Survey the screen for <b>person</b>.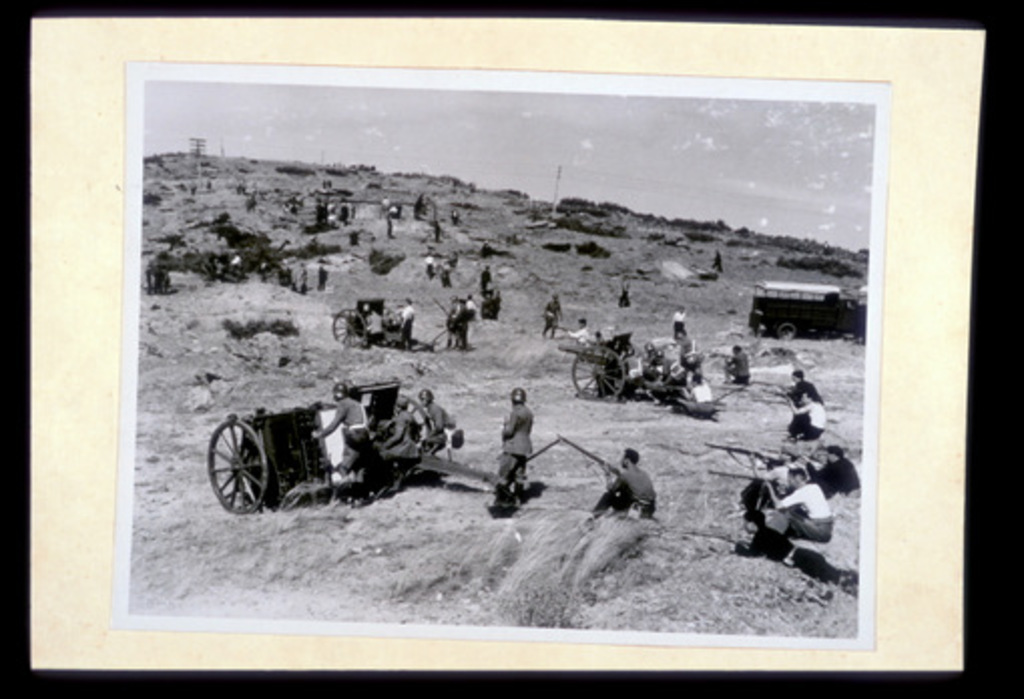
Survey found: 600, 444, 661, 538.
